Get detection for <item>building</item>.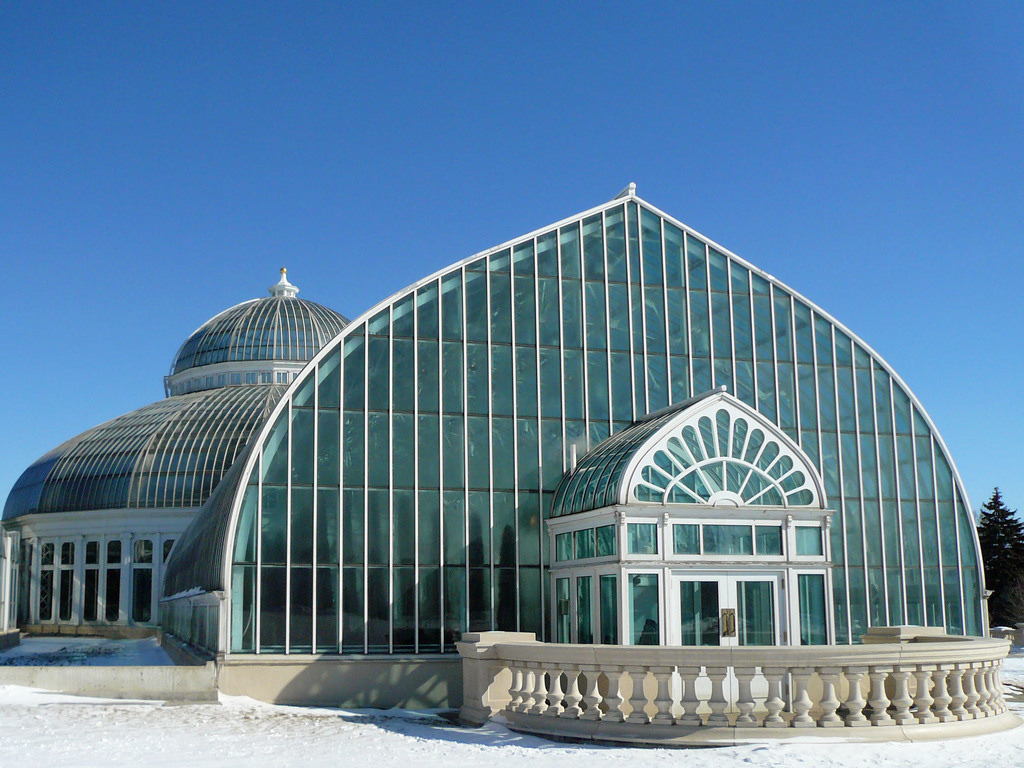
Detection: pyautogui.locateOnScreen(0, 183, 1015, 742).
